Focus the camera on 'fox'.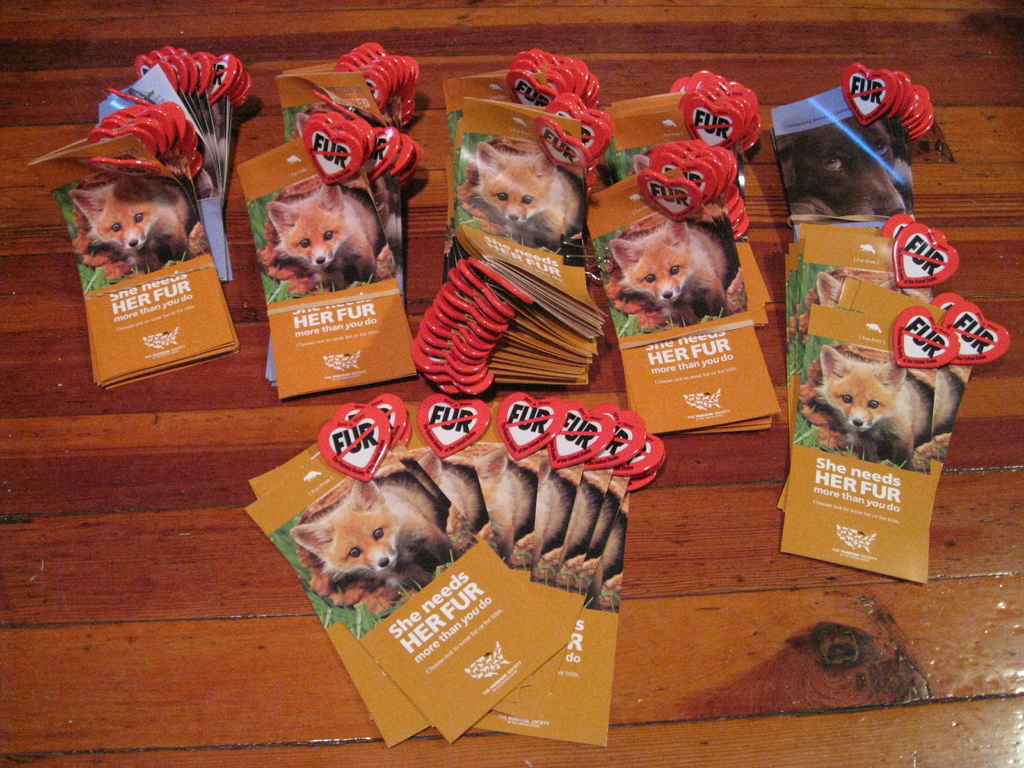
Focus region: box=[606, 217, 741, 328].
